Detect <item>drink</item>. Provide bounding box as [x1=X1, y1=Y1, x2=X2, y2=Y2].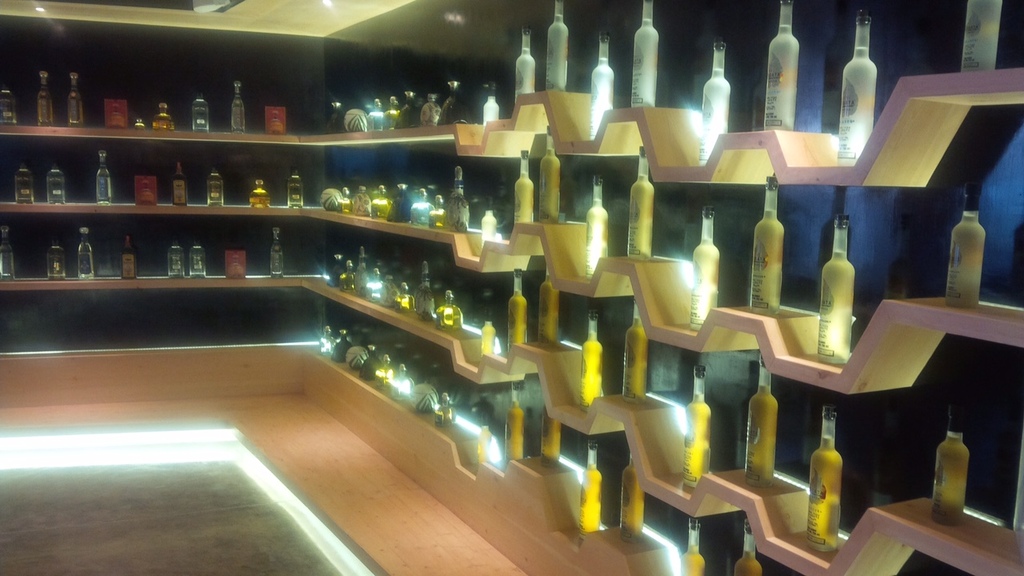
[x1=578, y1=435, x2=602, y2=541].
